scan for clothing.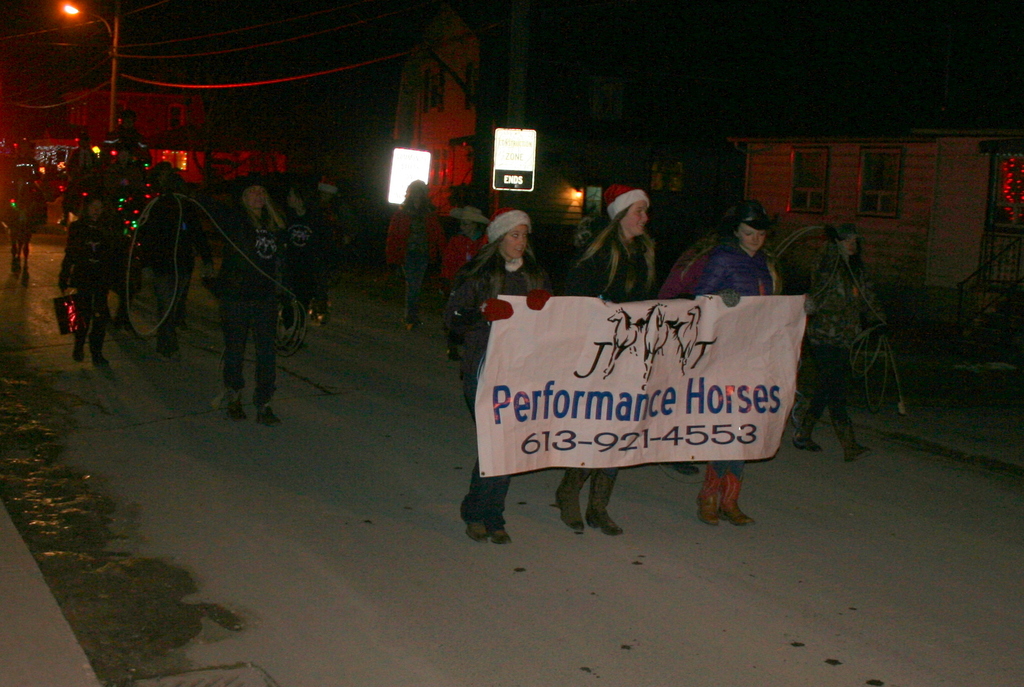
Scan result: box=[442, 251, 556, 528].
